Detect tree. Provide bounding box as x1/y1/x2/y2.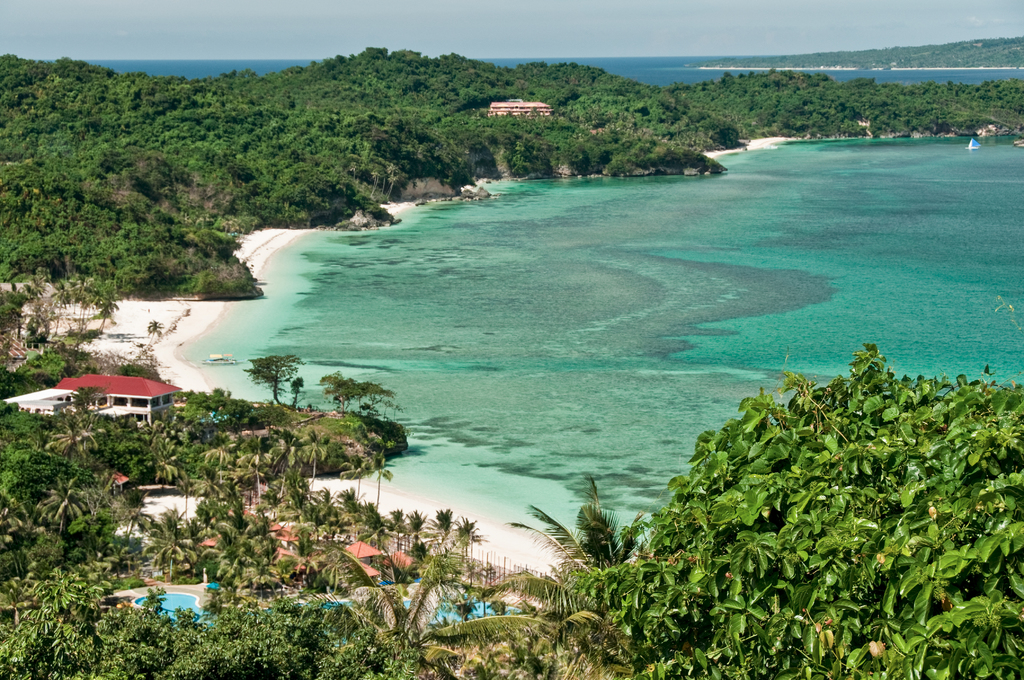
360/496/384/545.
